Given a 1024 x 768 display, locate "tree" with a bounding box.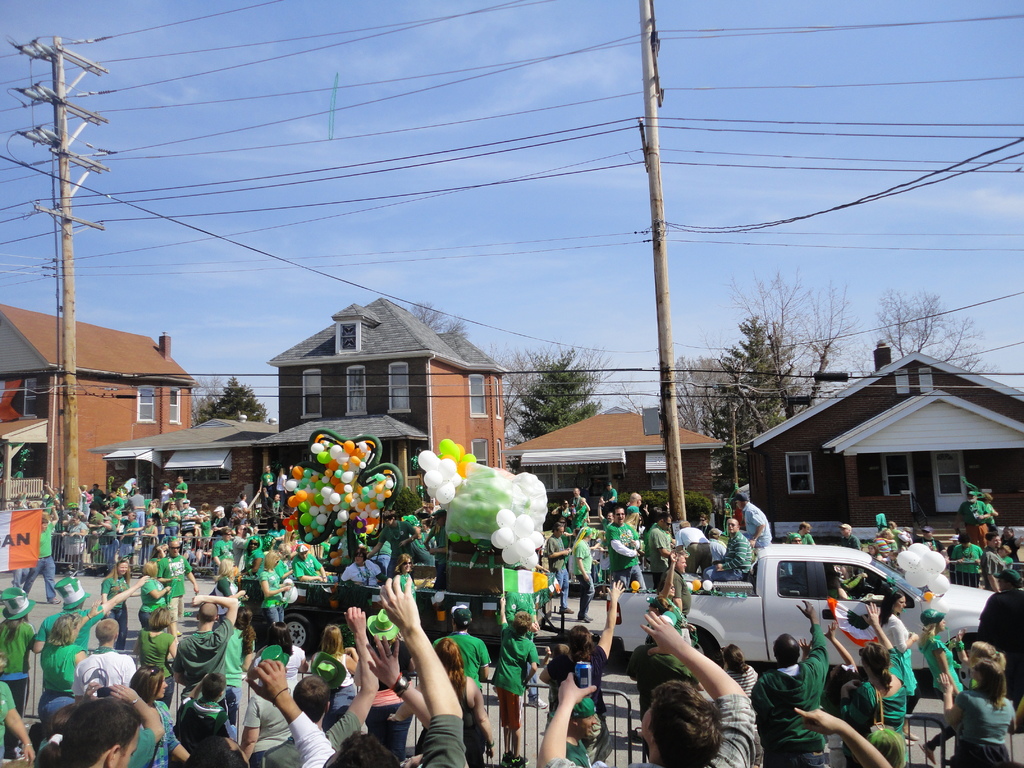
Located: box=[508, 355, 596, 432].
